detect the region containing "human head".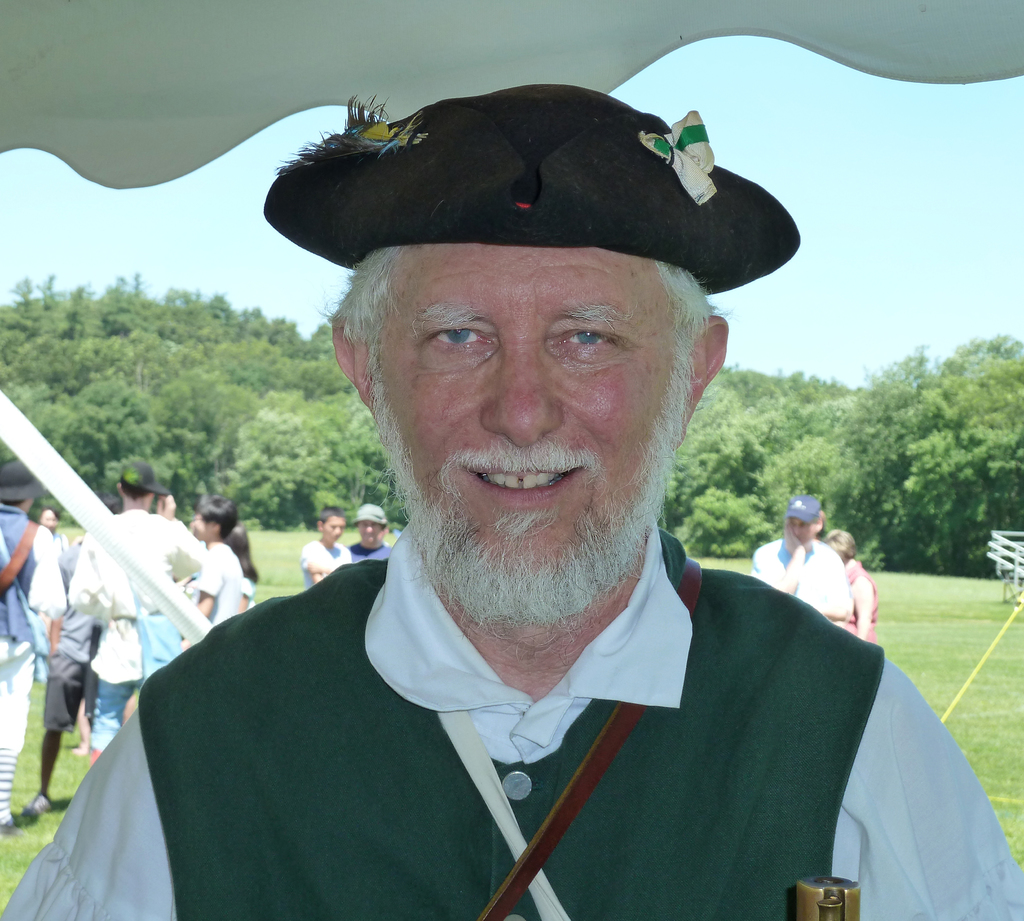
left=0, top=460, right=39, bottom=514.
